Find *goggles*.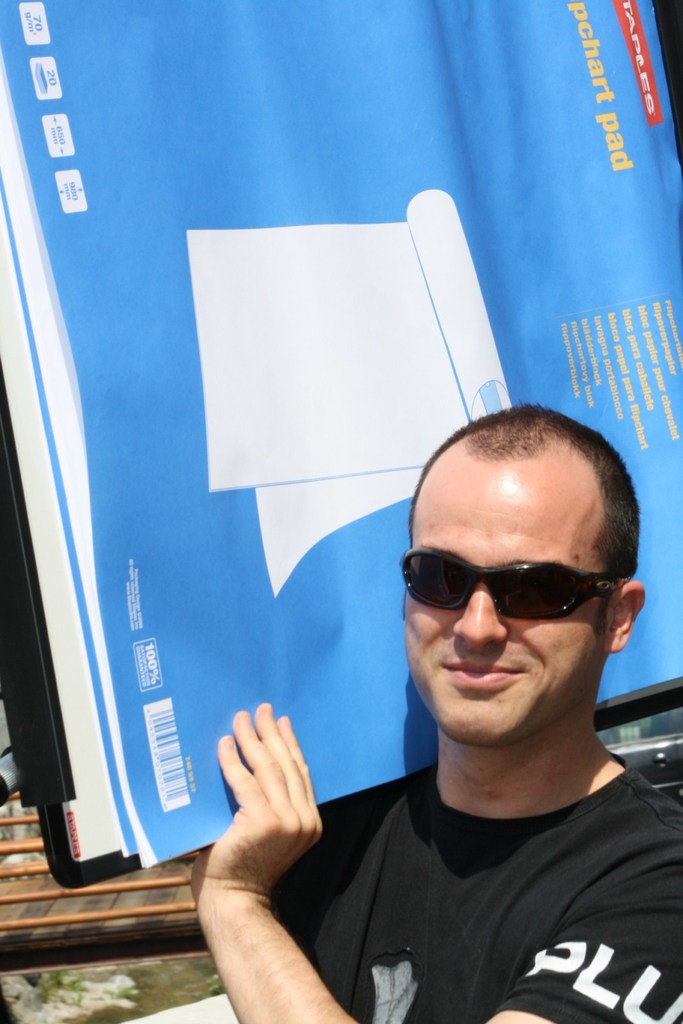
[398,542,616,633].
